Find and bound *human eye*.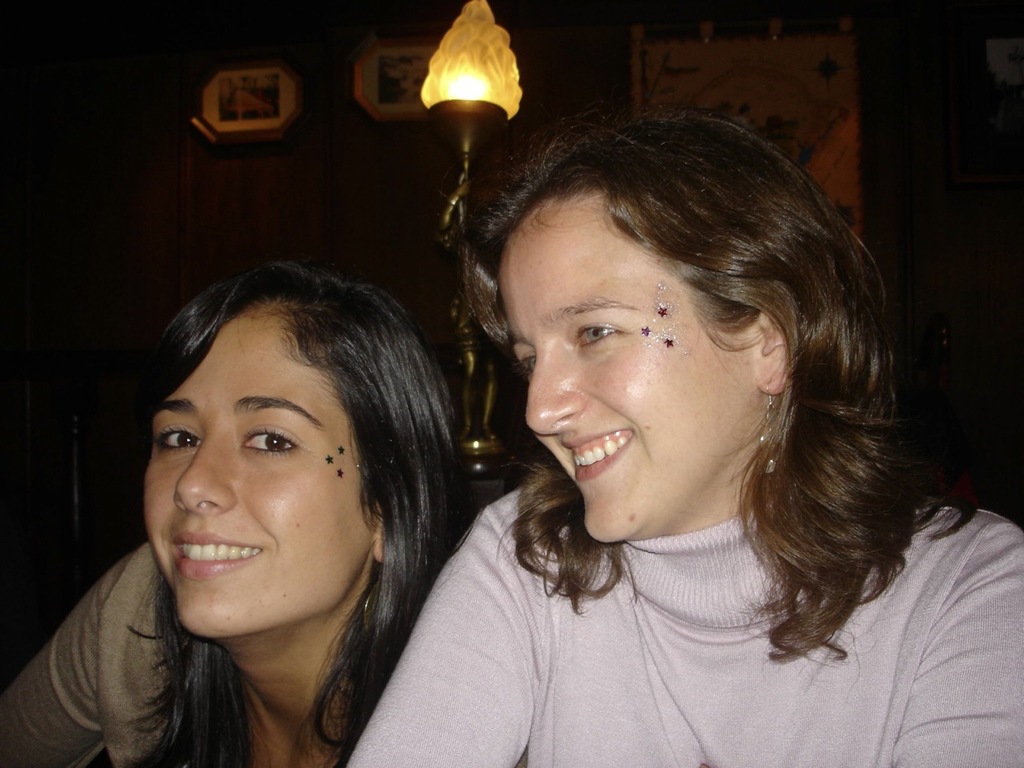
Bound: bbox(146, 418, 206, 455).
